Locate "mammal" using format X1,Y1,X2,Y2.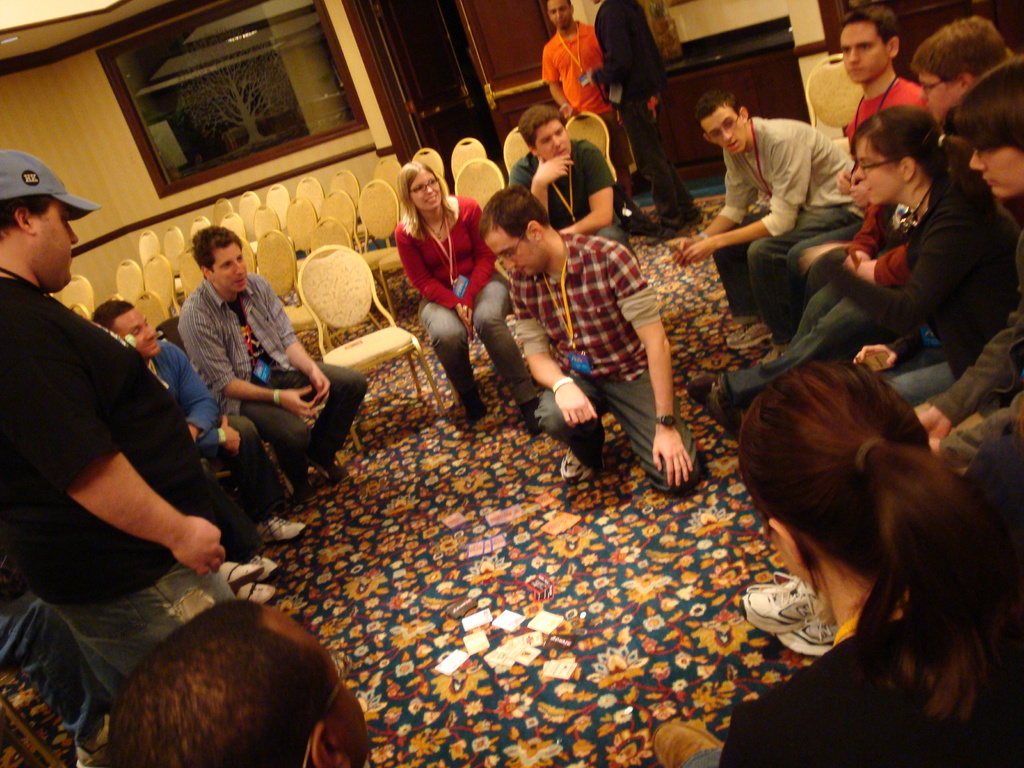
0,146,239,714.
